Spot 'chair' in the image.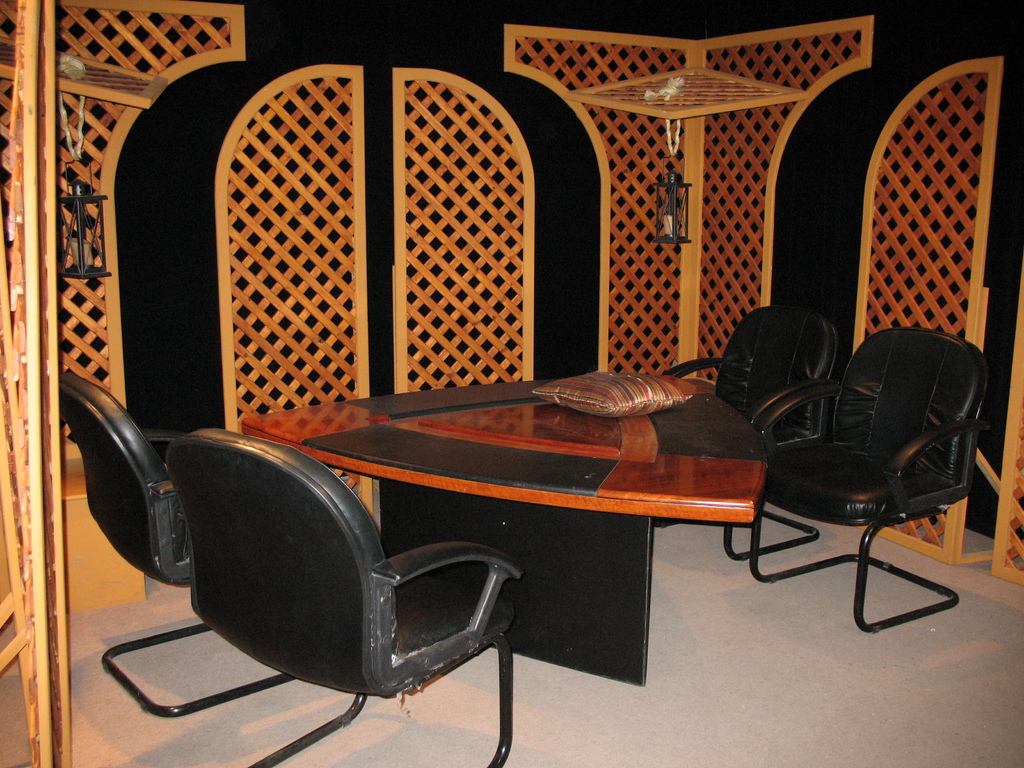
'chair' found at locate(58, 372, 321, 723).
